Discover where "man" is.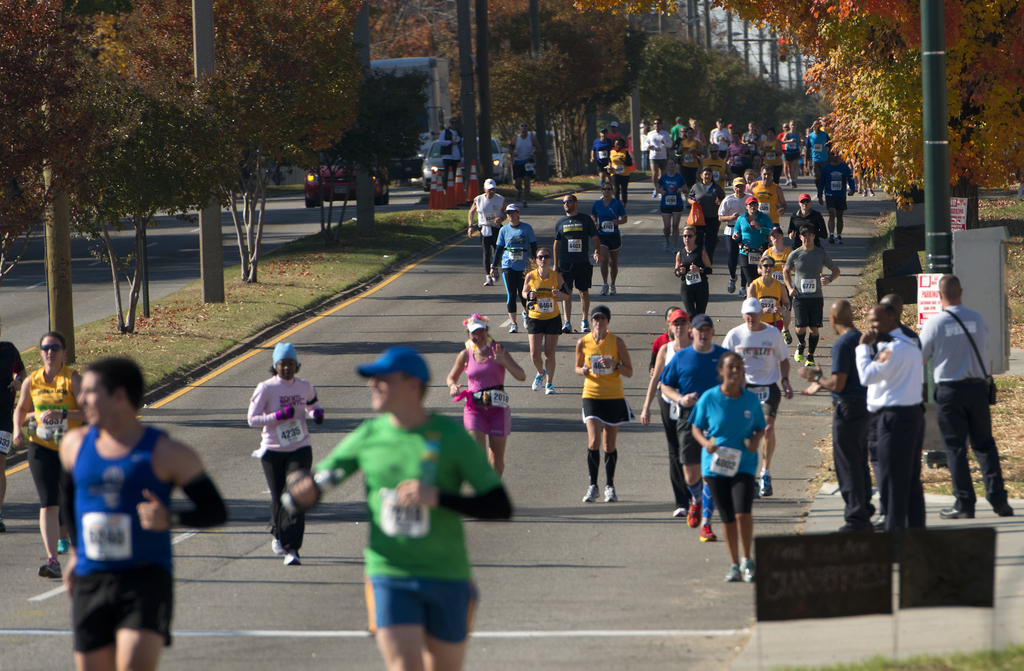
Discovered at bbox=[711, 118, 732, 185].
